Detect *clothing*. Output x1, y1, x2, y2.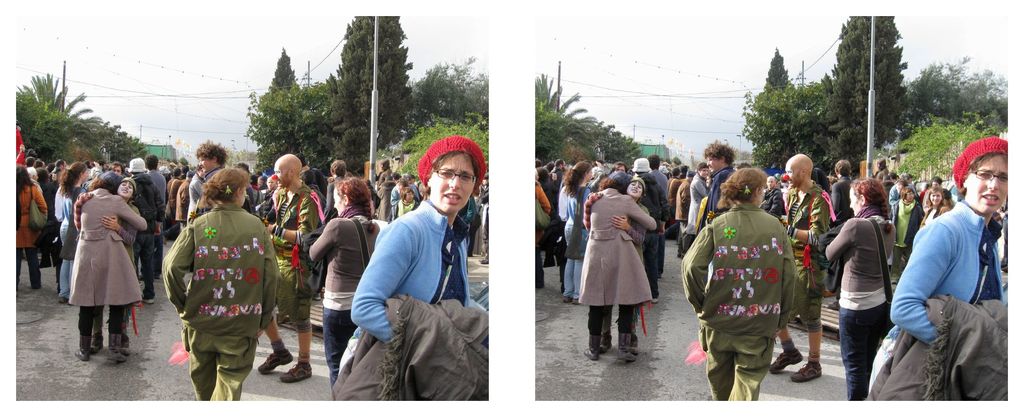
684, 205, 797, 406.
